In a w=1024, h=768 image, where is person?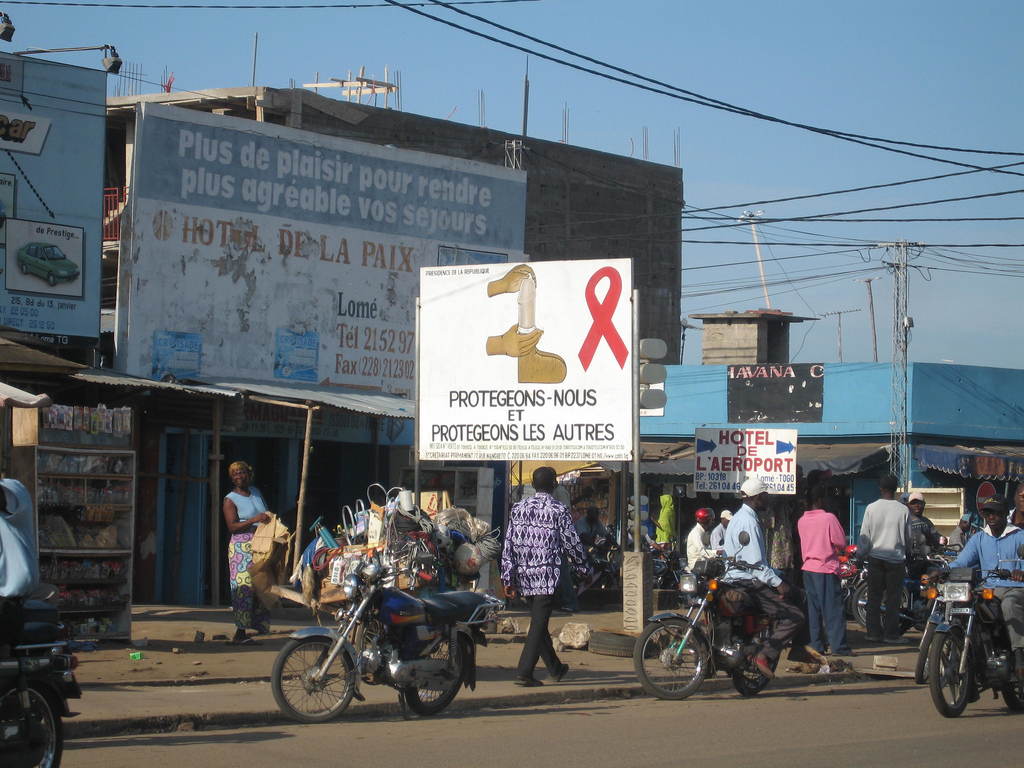
x1=682 y1=504 x2=719 y2=569.
